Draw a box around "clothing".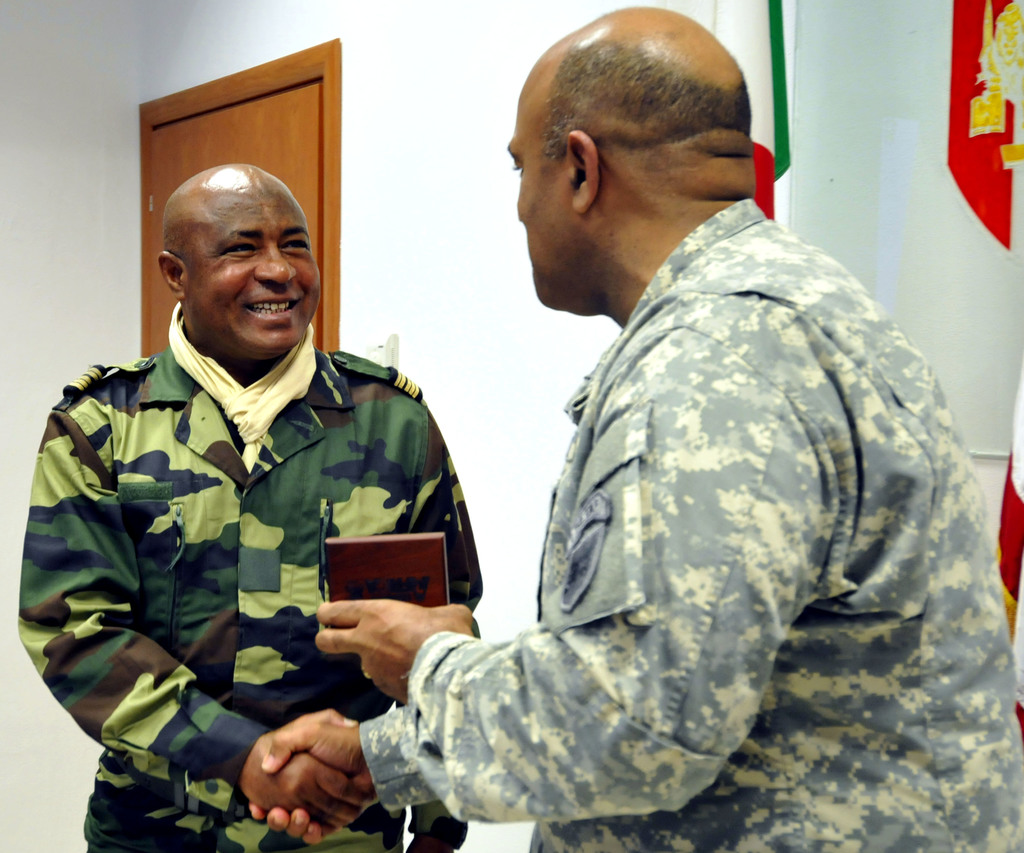
bbox=[21, 302, 480, 852].
